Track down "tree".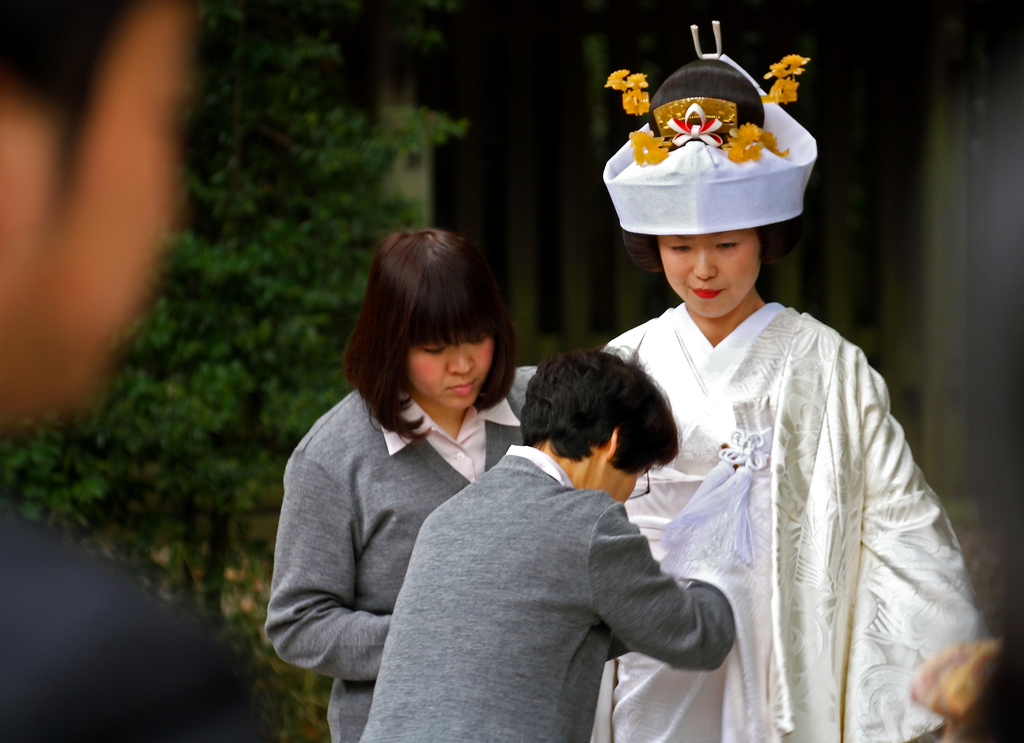
Tracked to x1=0, y1=0, x2=460, y2=623.
